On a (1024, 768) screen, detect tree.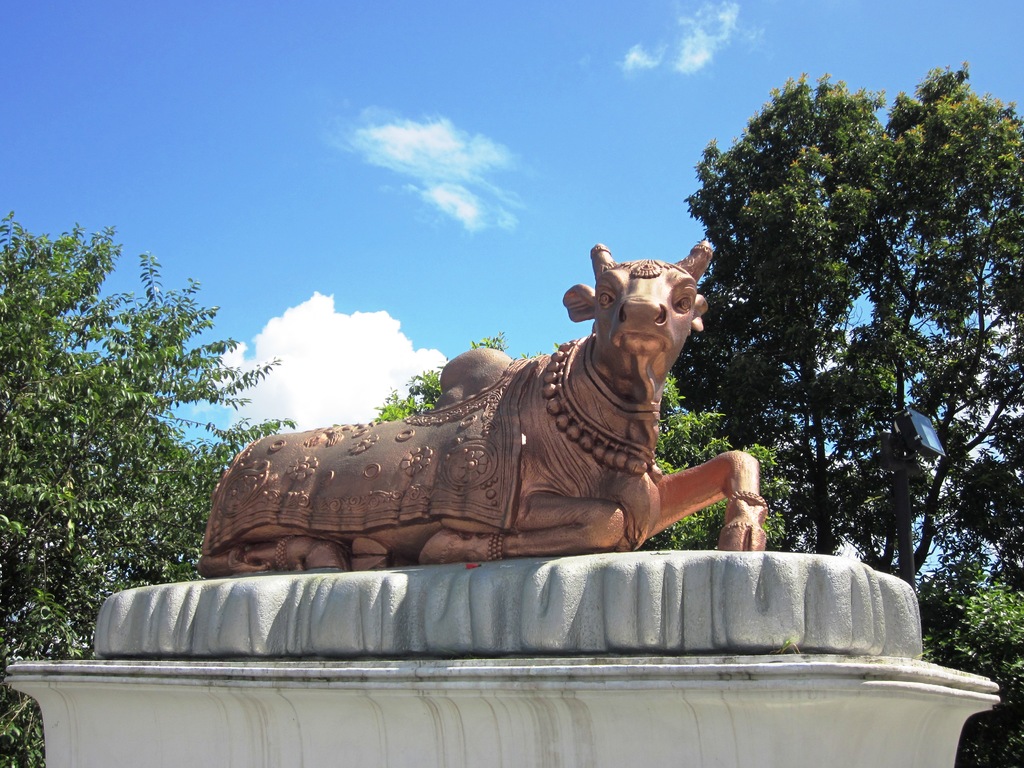
l=909, t=577, r=1023, b=767.
